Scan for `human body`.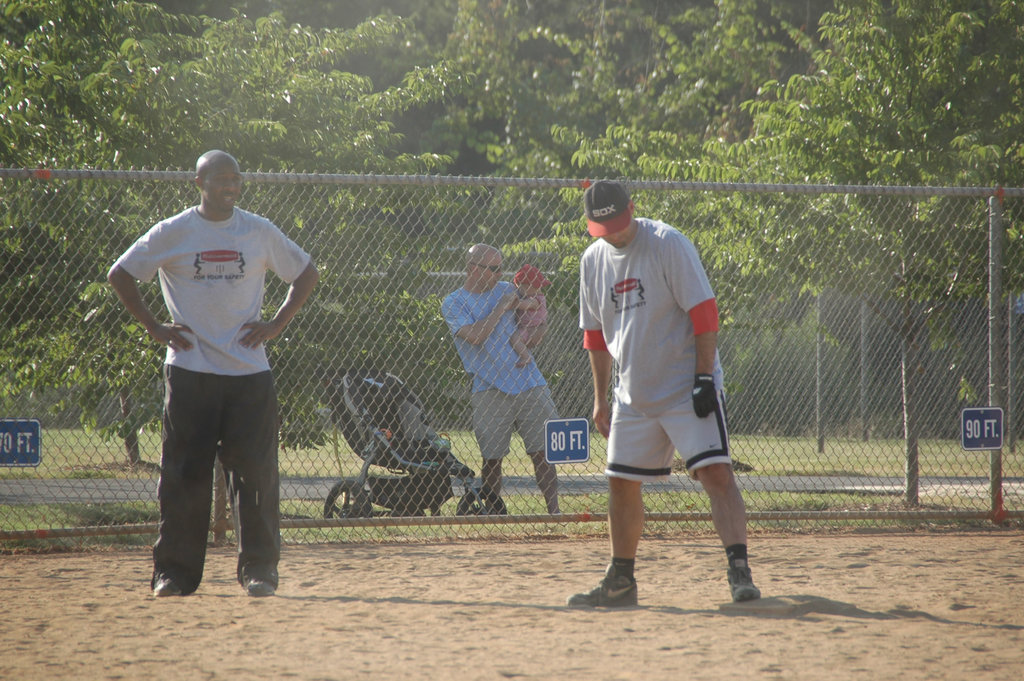
Scan result: Rect(108, 202, 324, 599).
